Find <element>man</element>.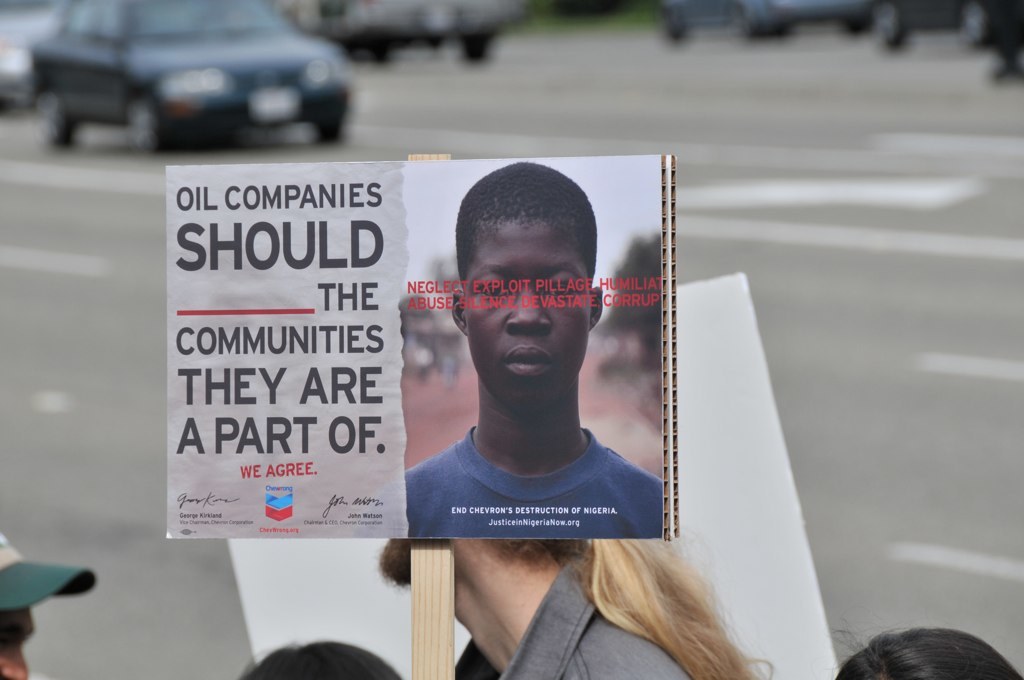
397,169,691,576.
